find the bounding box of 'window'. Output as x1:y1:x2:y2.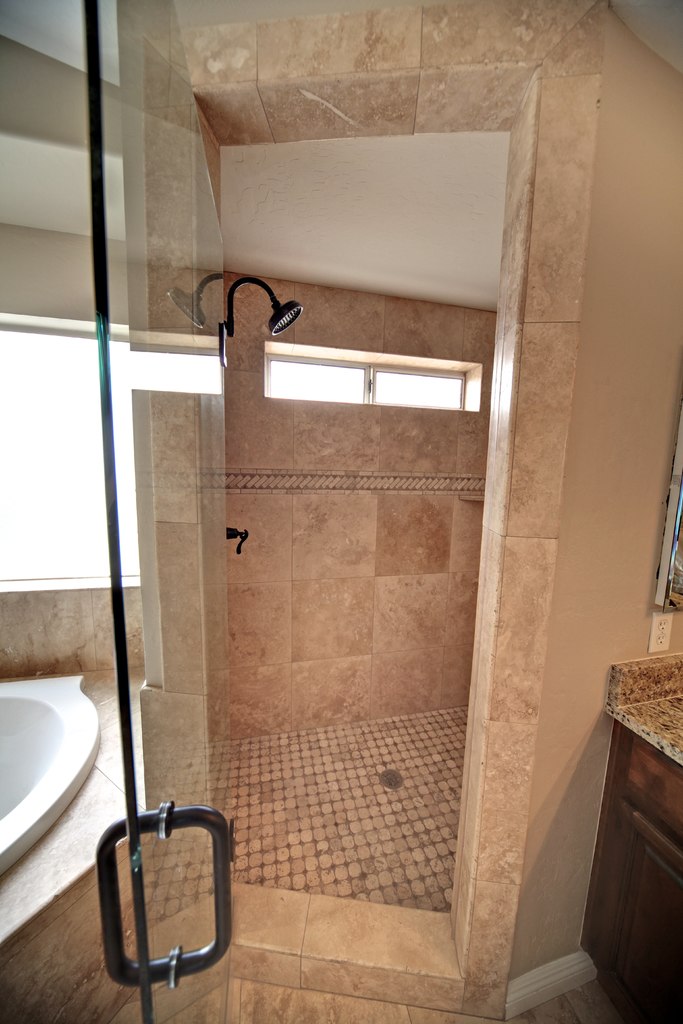
0:326:140:586.
